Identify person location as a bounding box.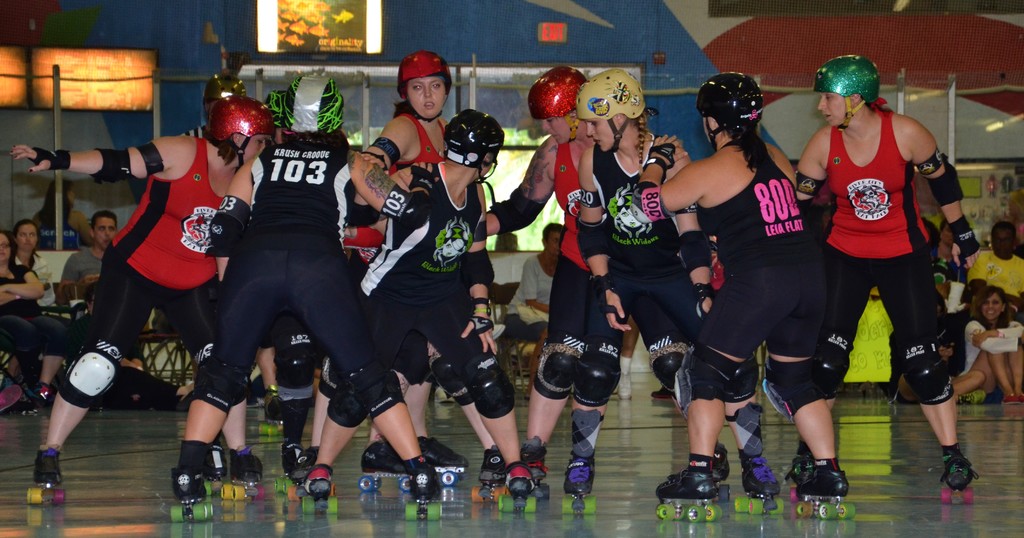
(963,216,1023,320).
